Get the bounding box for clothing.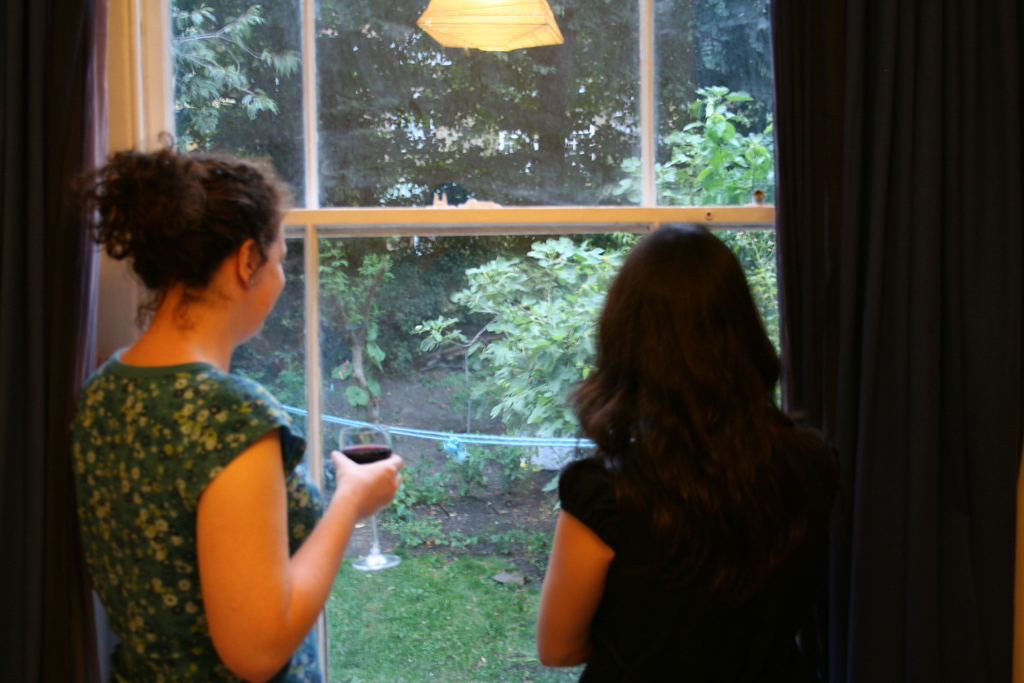
(left=557, top=456, right=834, bottom=682).
